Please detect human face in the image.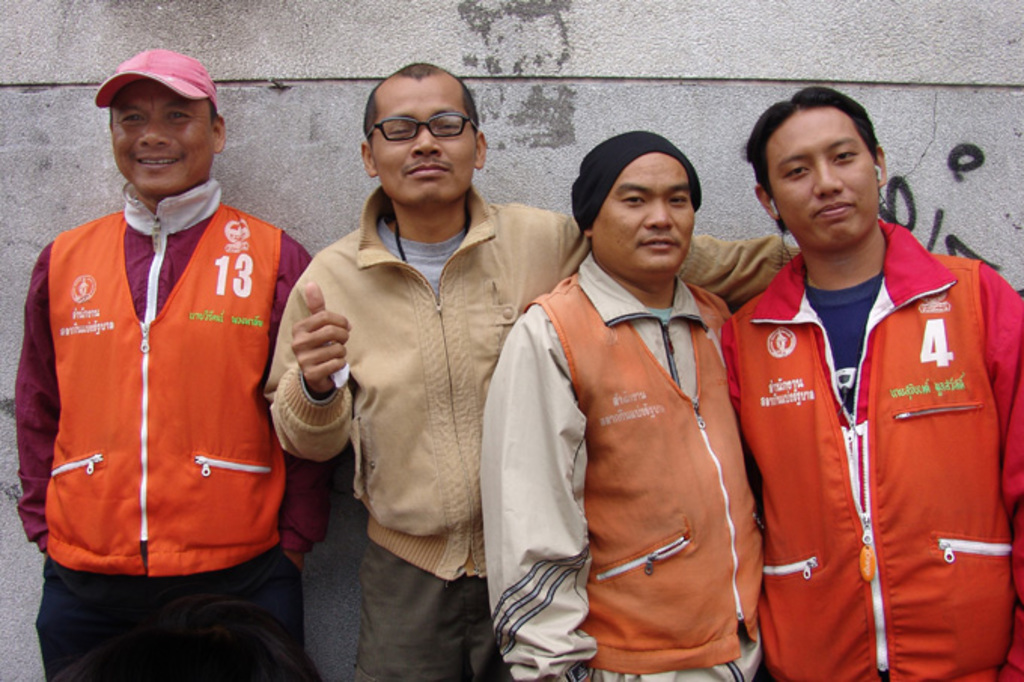
locate(598, 155, 693, 277).
